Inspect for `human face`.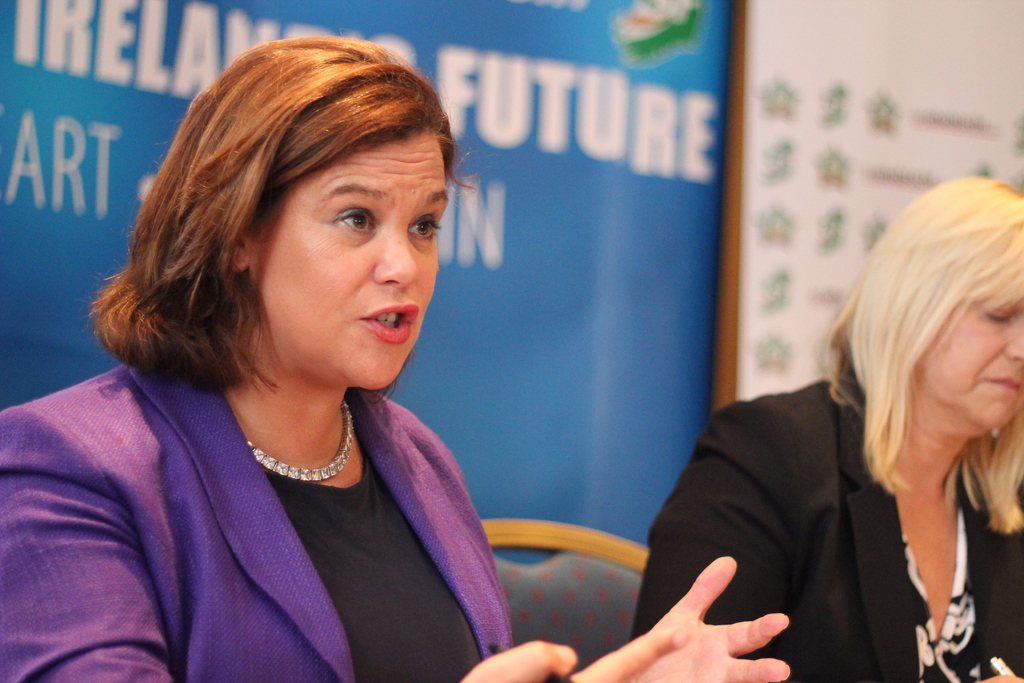
Inspection: [left=925, top=285, right=1023, bottom=428].
